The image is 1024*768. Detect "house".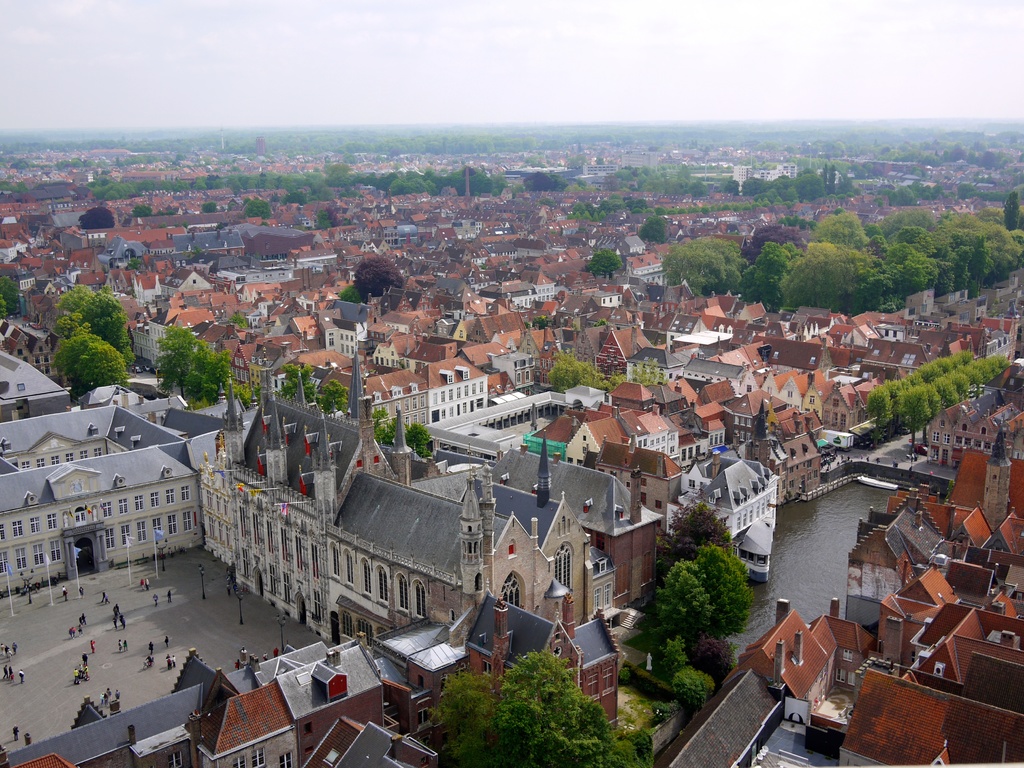
Detection: 0/244/14/264.
